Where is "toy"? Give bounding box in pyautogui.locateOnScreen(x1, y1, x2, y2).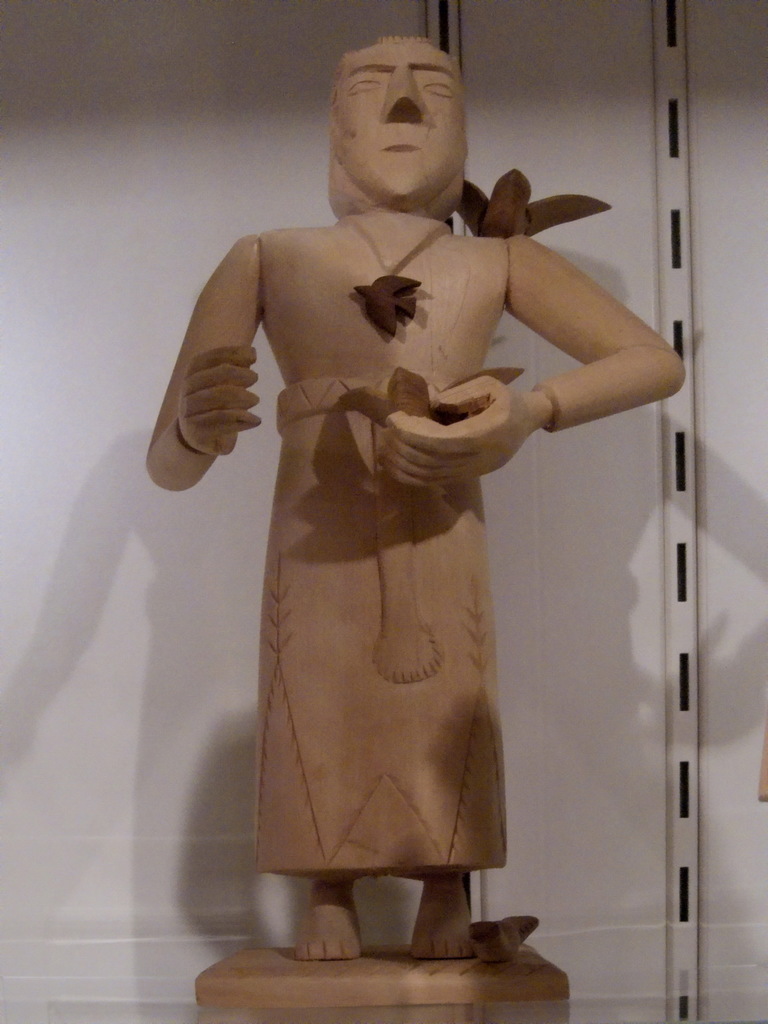
pyautogui.locateOnScreen(117, 2, 702, 986).
